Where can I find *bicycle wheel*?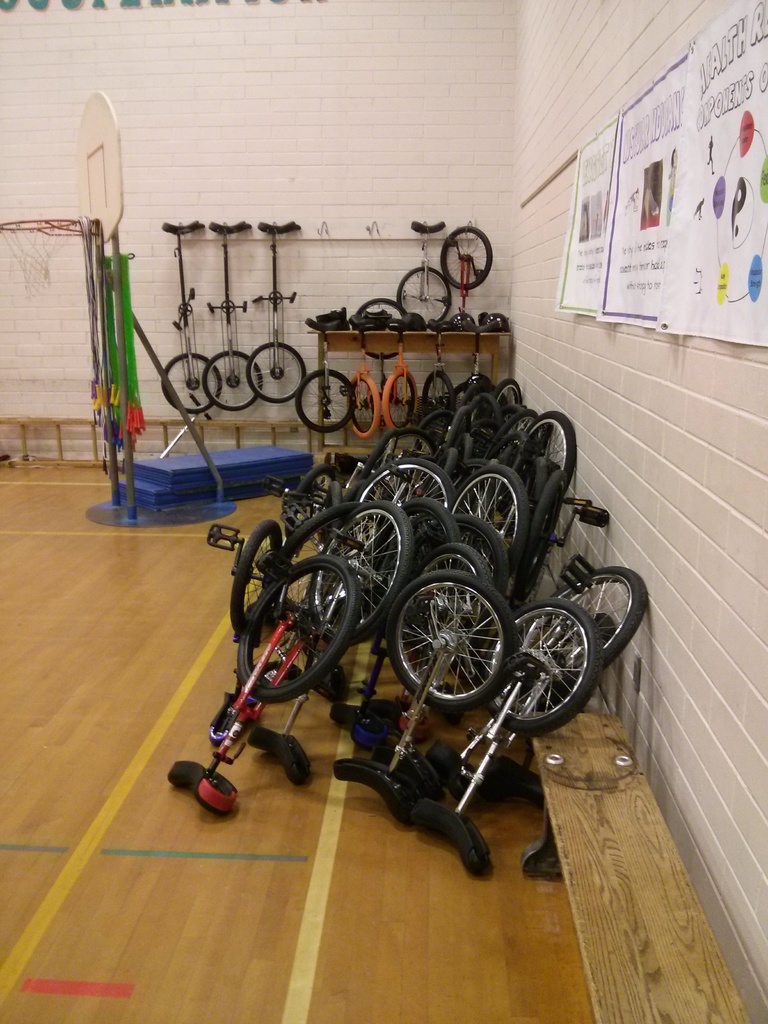
You can find it at [346,376,380,440].
